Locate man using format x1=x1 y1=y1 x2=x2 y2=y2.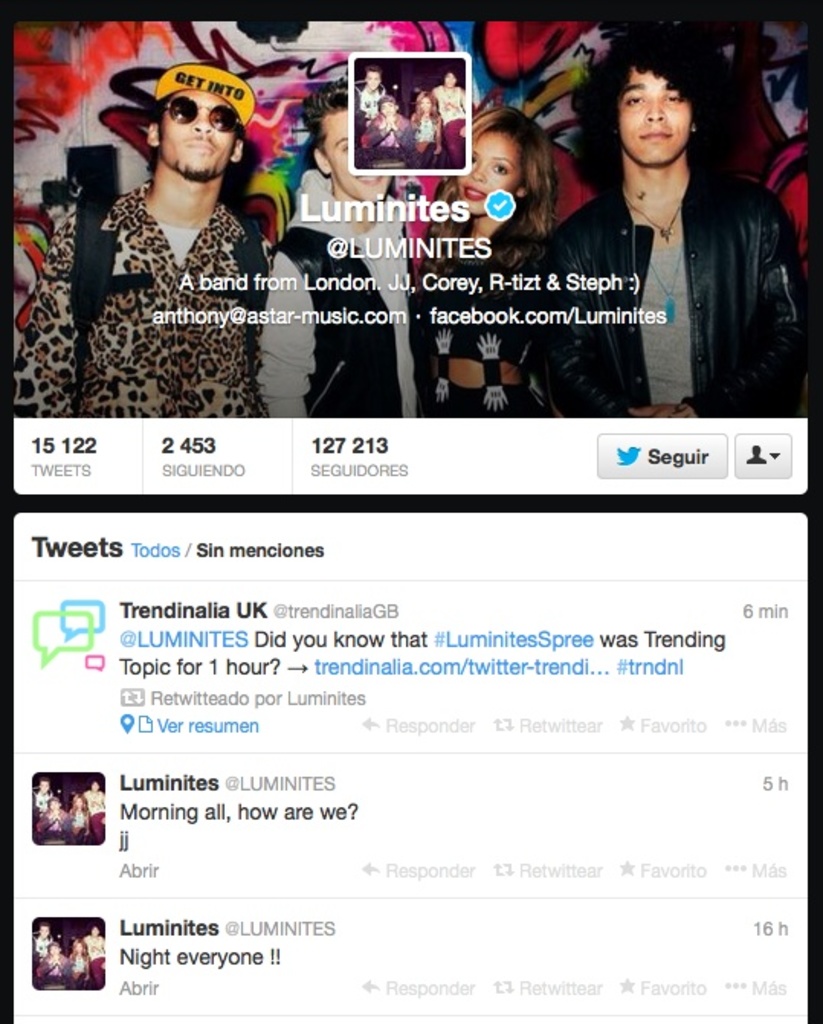
x1=252 y1=67 x2=434 y2=415.
